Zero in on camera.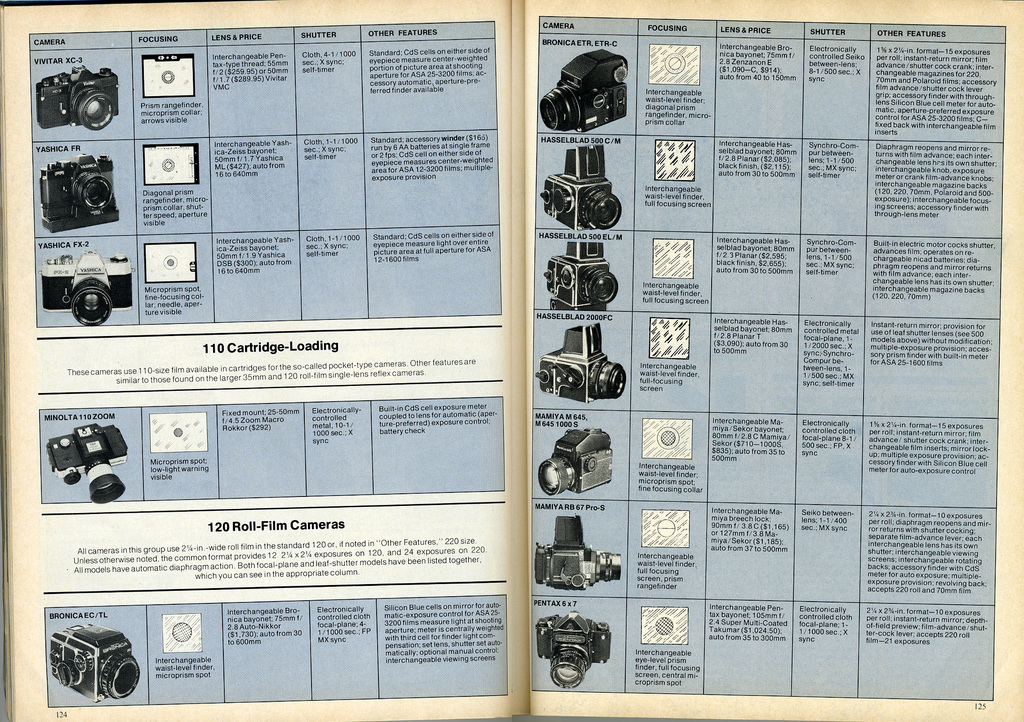
Zeroed in: box=[540, 145, 621, 230].
